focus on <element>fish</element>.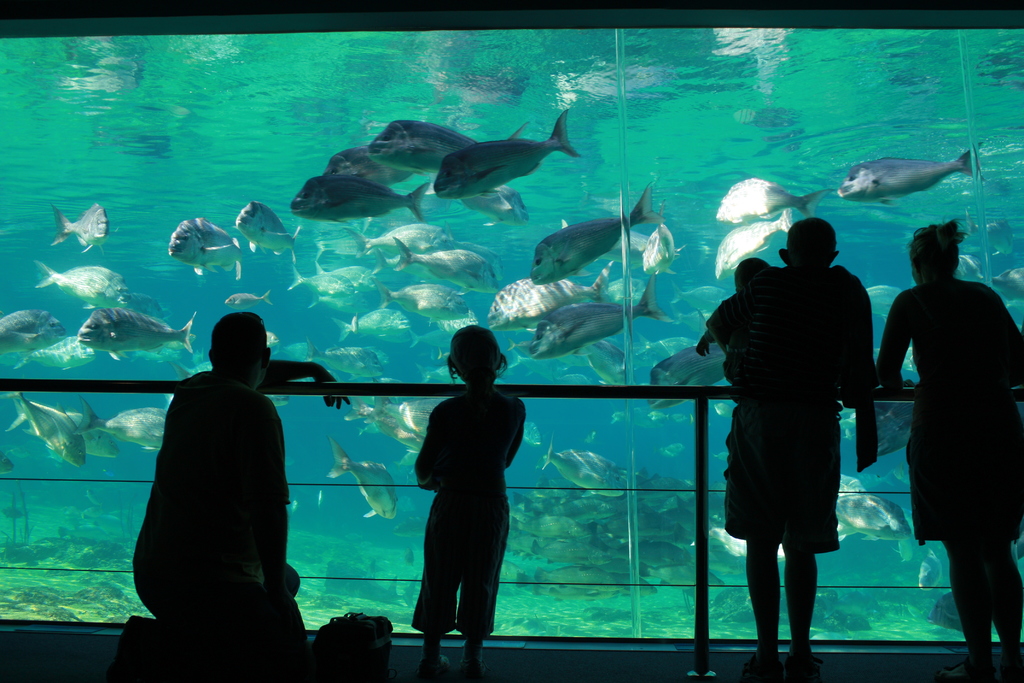
Focused at select_region(371, 117, 479, 167).
